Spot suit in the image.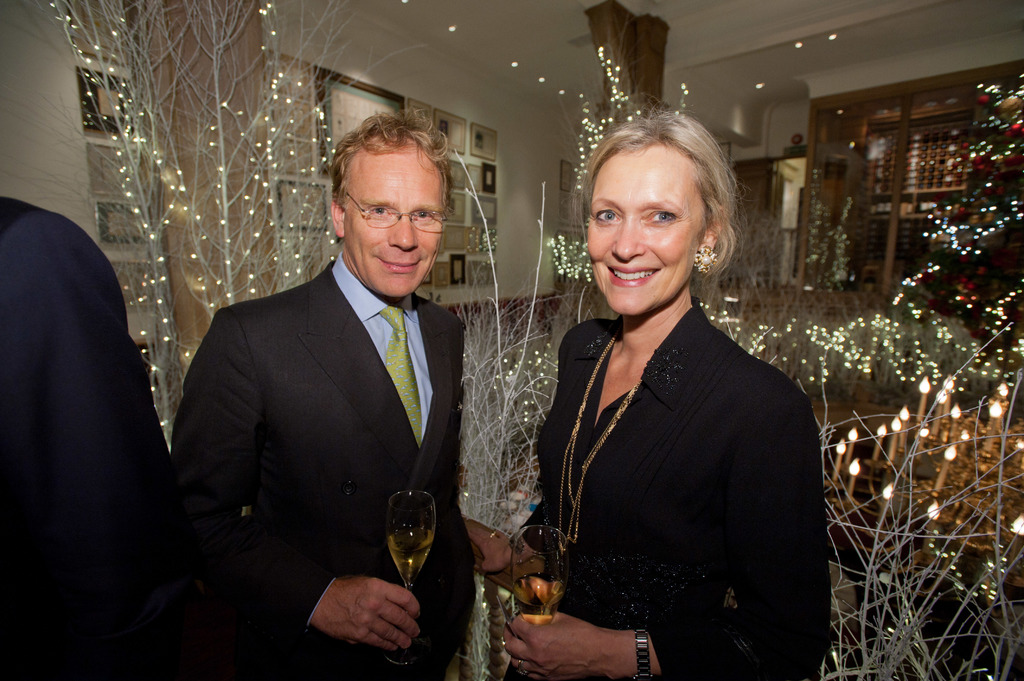
suit found at detection(0, 190, 178, 680).
